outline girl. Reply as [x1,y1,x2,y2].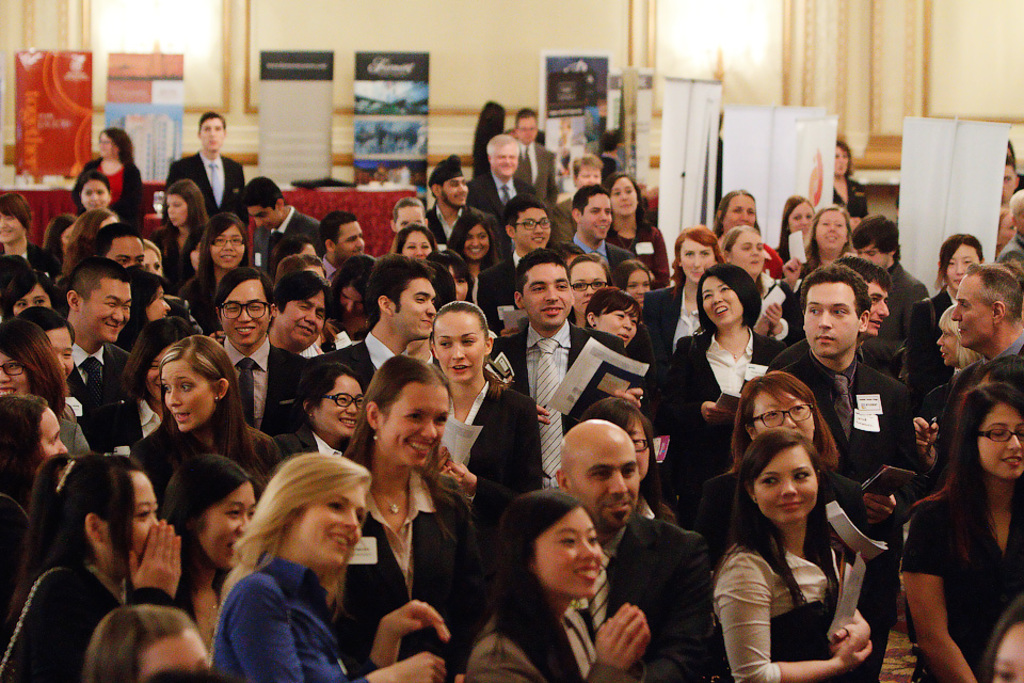
[78,603,211,682].
